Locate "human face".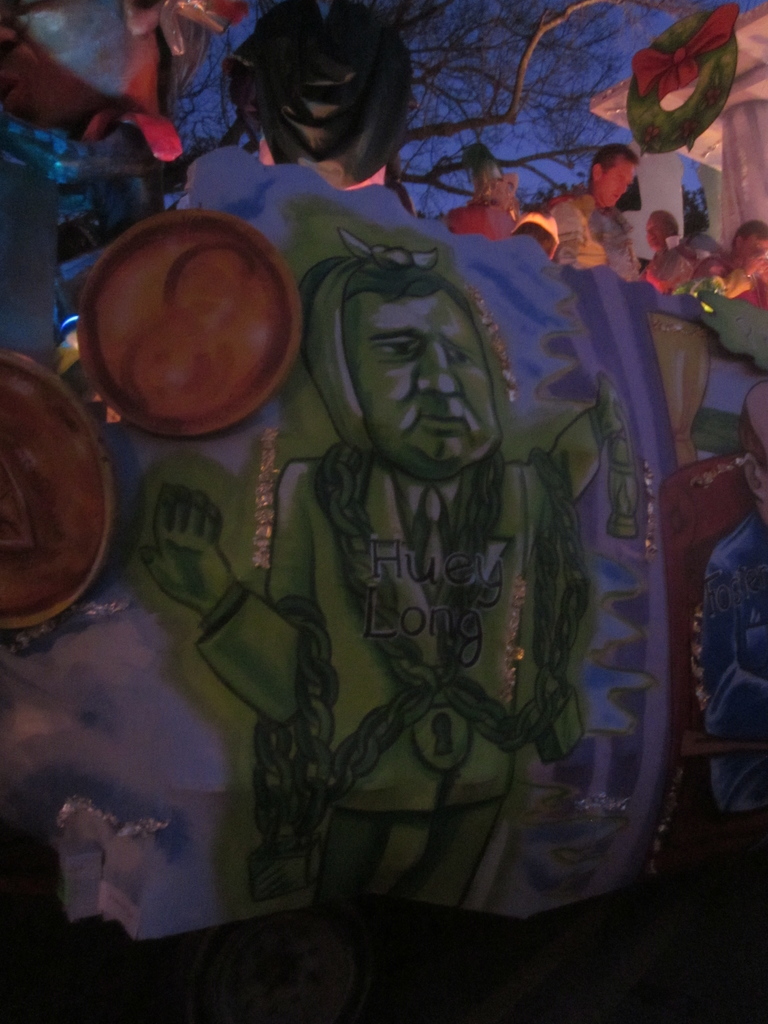
Bounding box: (597,160,636,207).
